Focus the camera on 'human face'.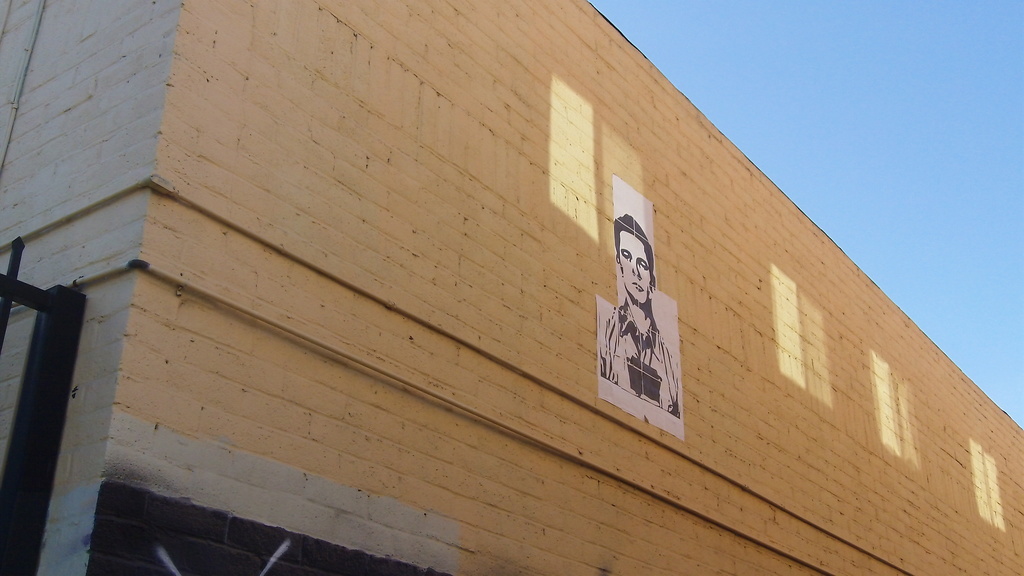
Focus region: Rect(623, 231, 652, 300).
